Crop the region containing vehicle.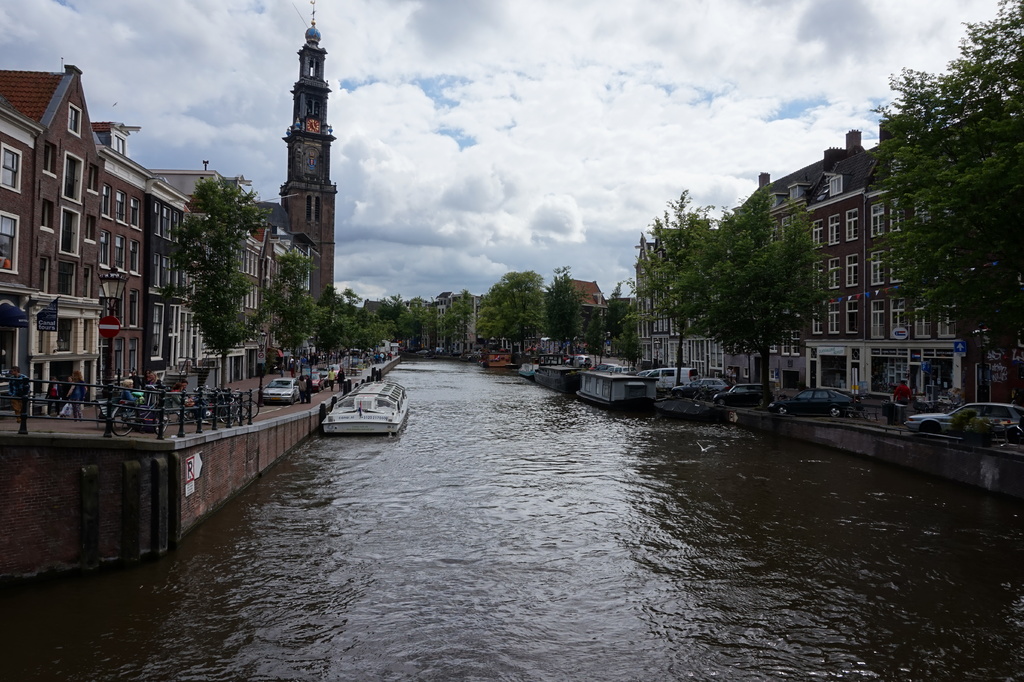
Crop region: bbox=(580, 355, 588, 371).
